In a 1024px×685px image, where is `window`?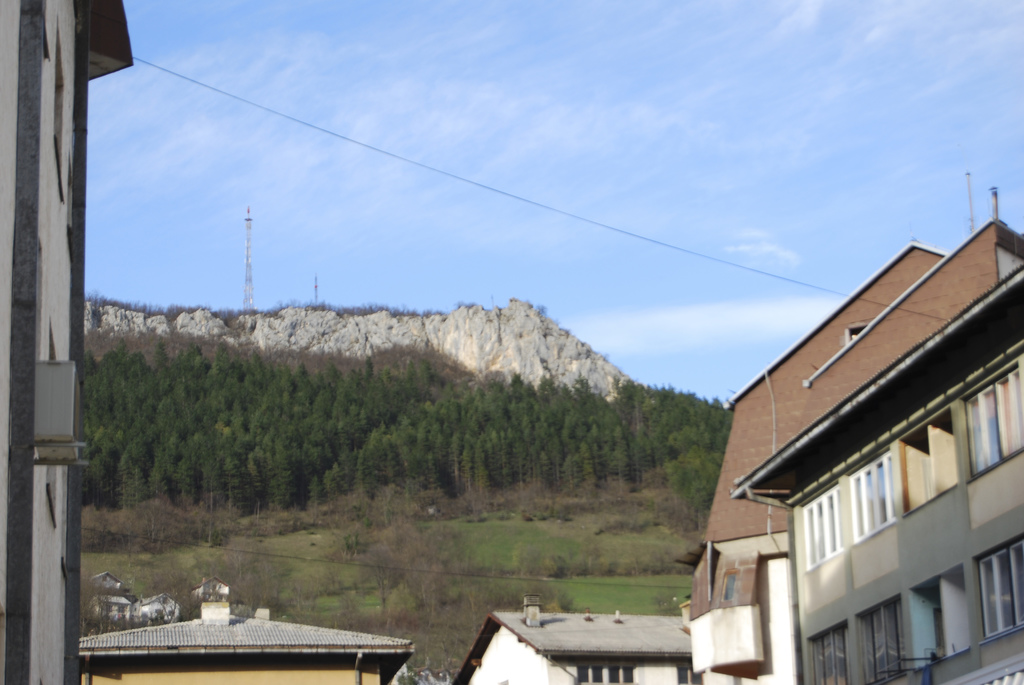
x1=967 y1=386 x2=1000 y2=482.
